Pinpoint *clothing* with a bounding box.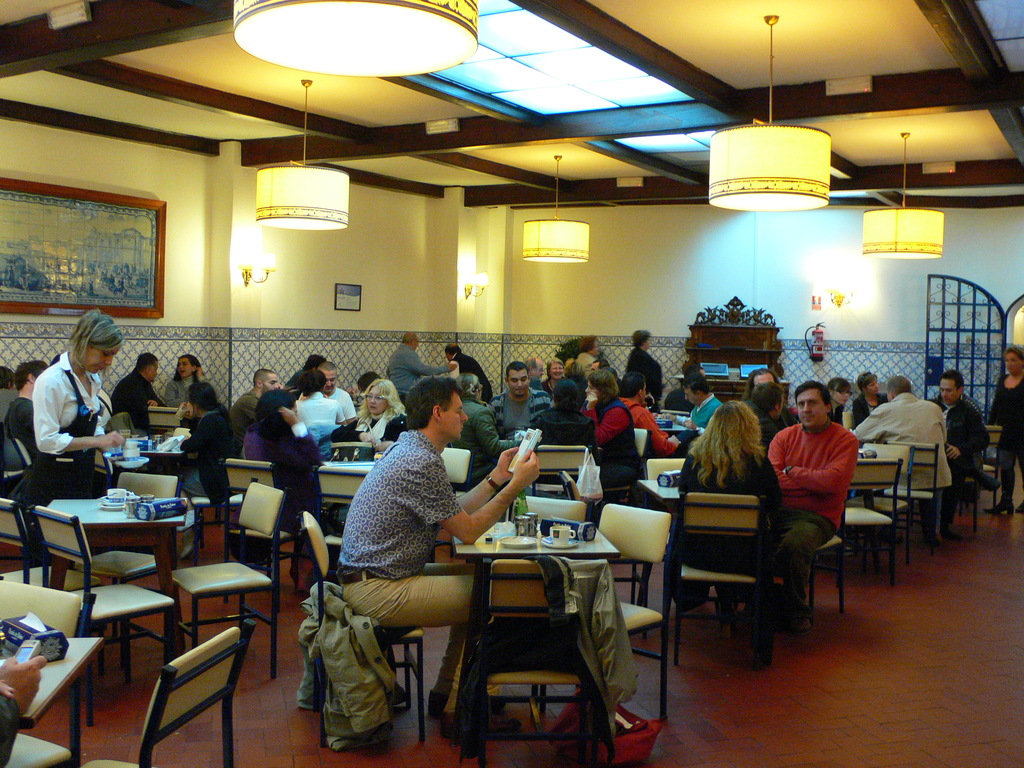
select_region(761, 422, 857, 623).
